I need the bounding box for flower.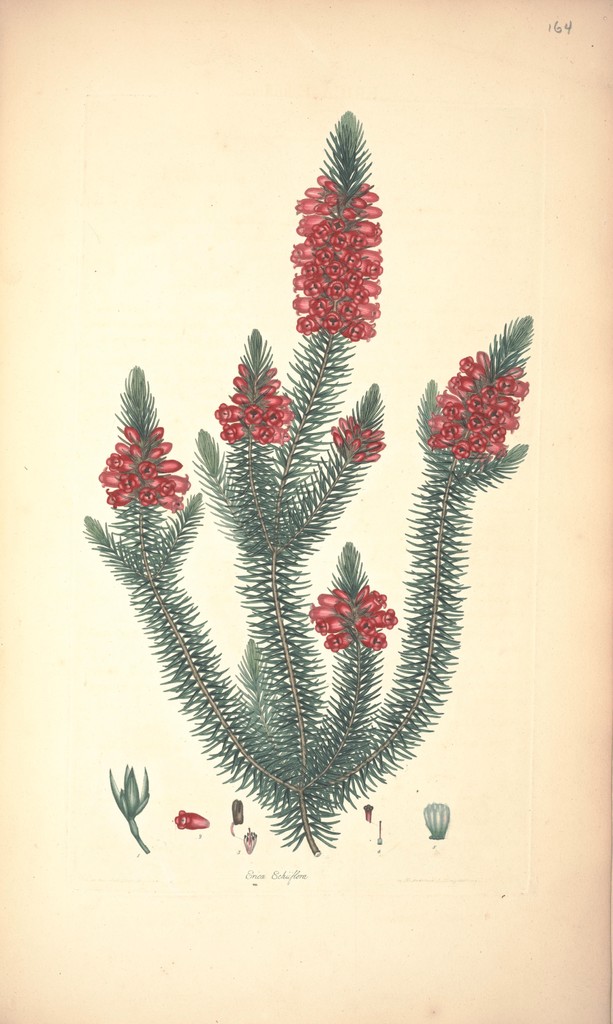
Here it is: <region>280, 116, 393, 351</region>.
